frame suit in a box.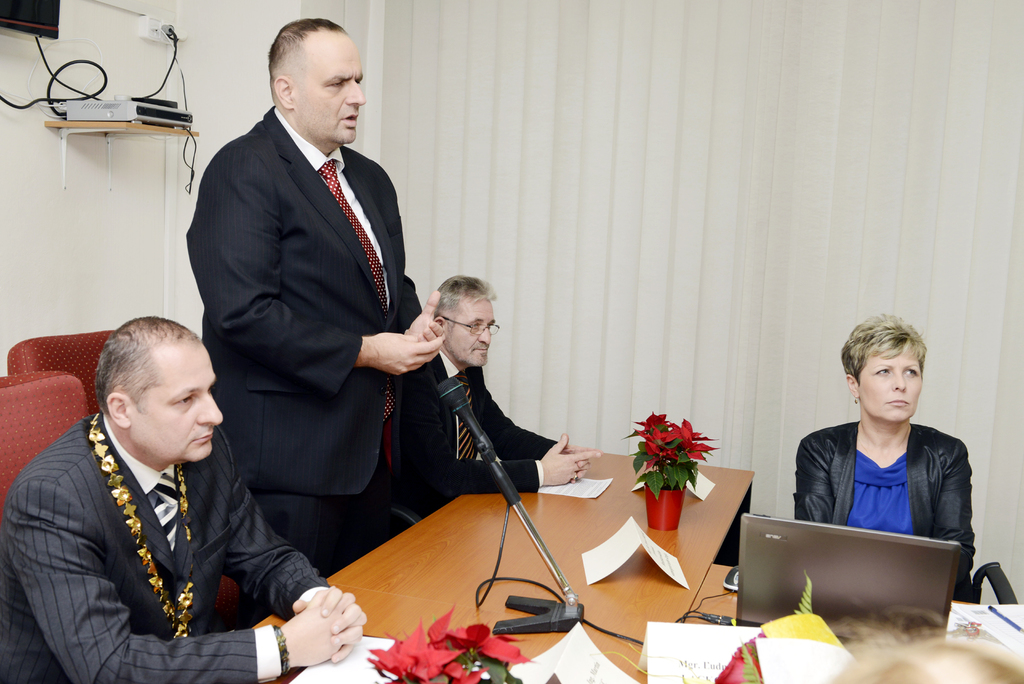
bbox(0, 406, 329, 683).
